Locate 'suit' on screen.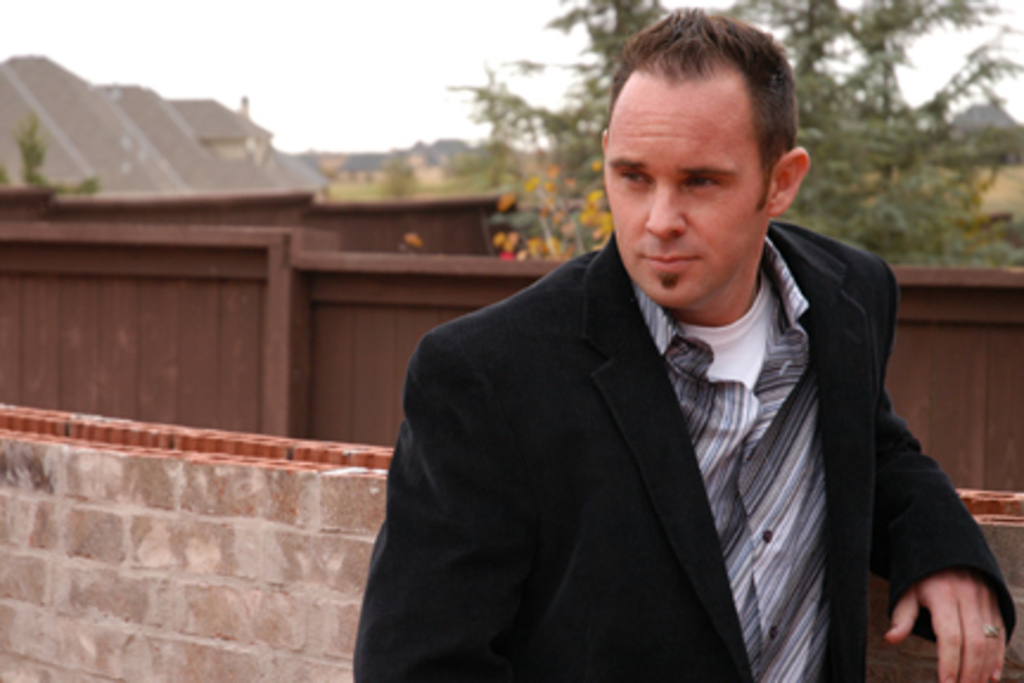
On screen at (360, 199, 958, 662).
